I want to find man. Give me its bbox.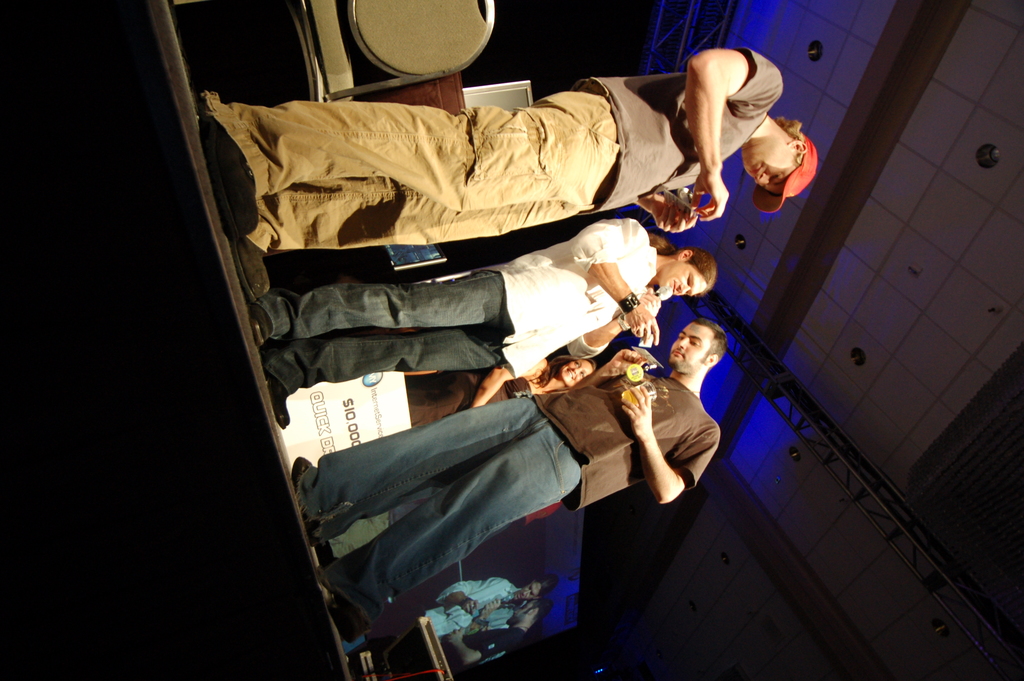
x1=289, y1=314, x2=733, y2=637.
